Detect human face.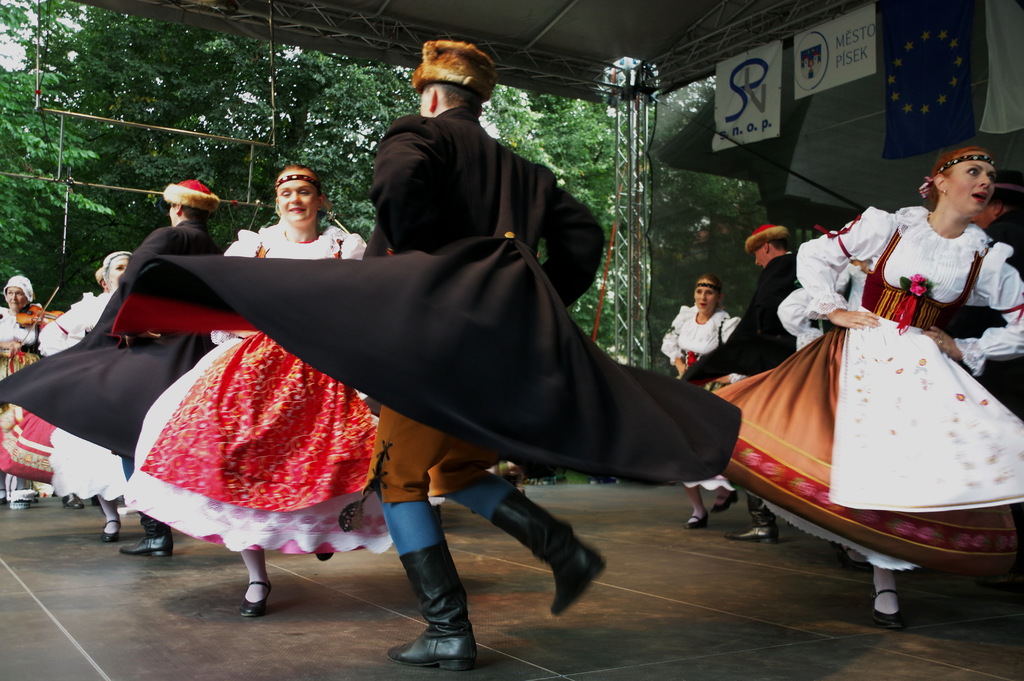
Detected at (946, 149, 995, 210).
